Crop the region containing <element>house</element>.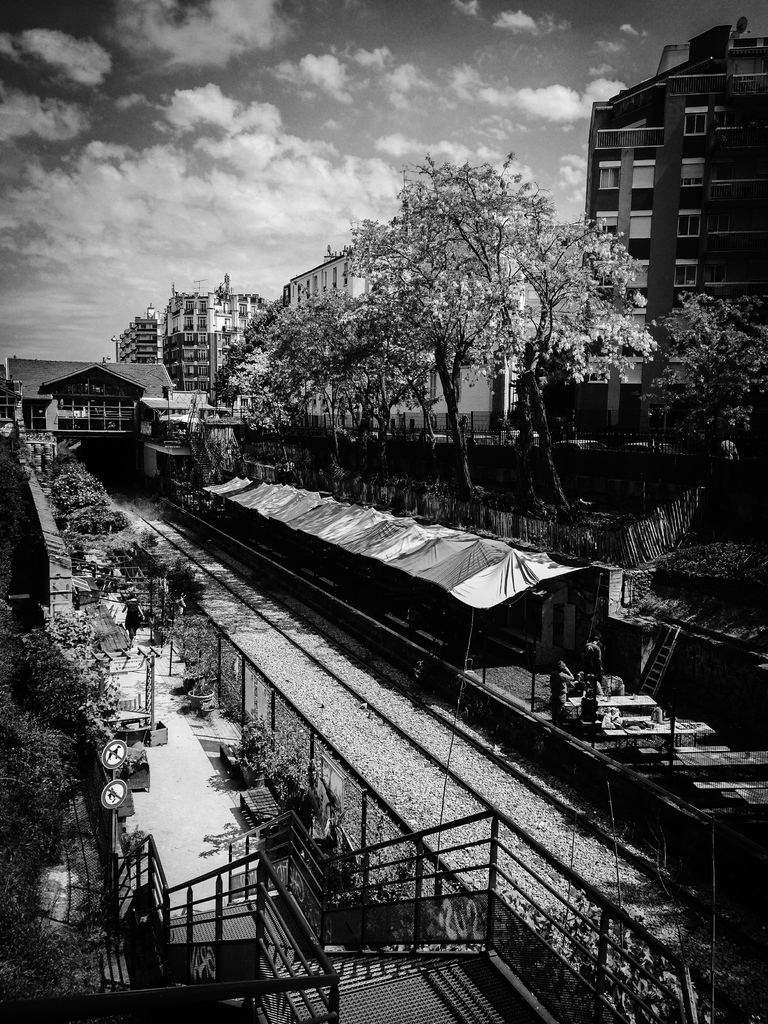
Crop region: locate(123, 283, 259, 430).
